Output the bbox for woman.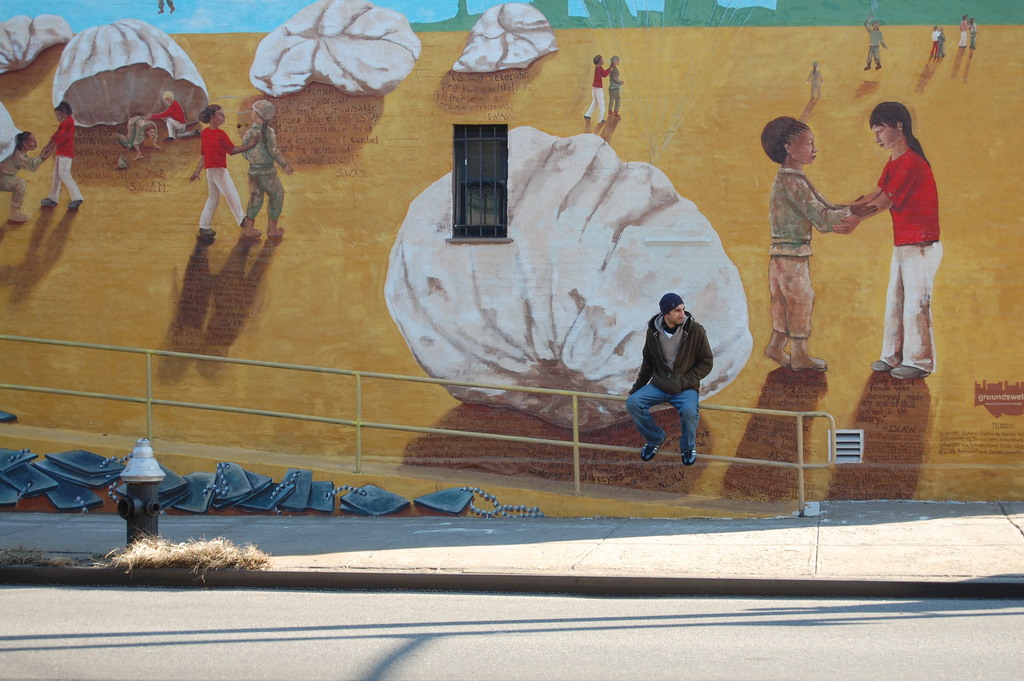
rect(140, 93, 195, 145).
